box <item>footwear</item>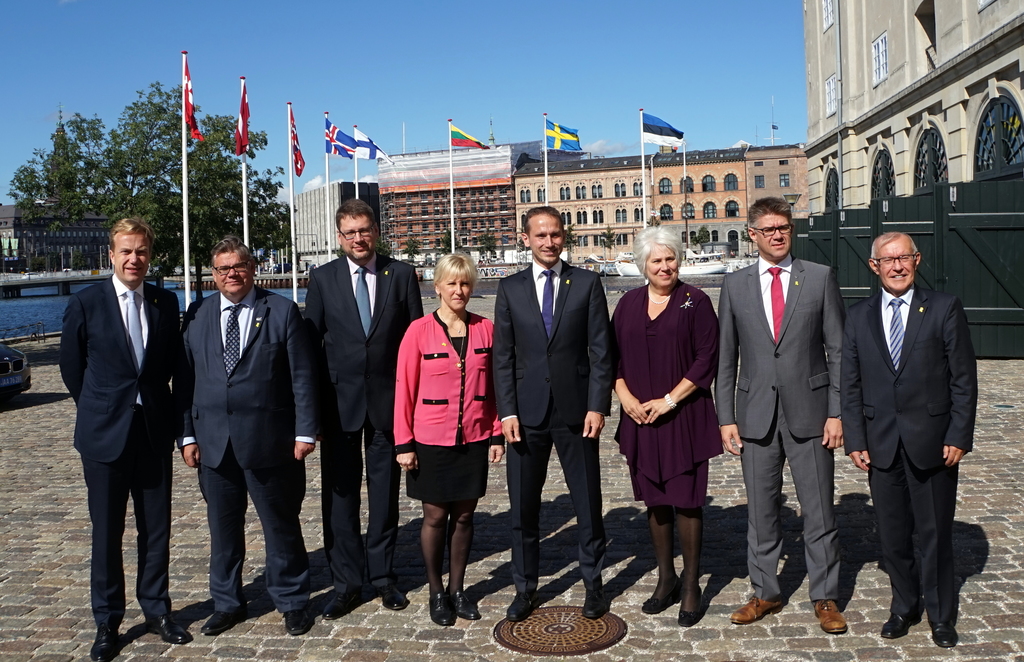
584,573,604,618
